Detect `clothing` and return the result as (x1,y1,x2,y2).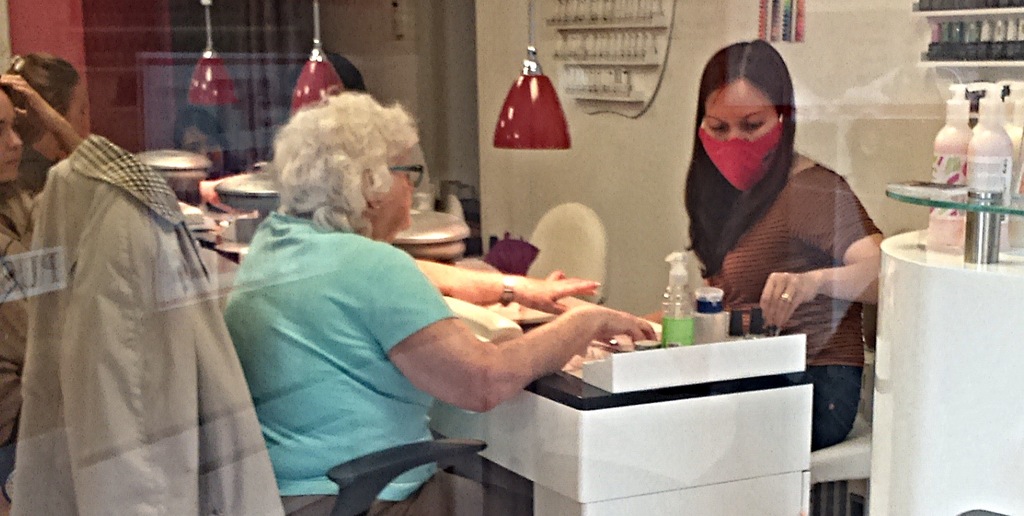
(0,183,56,425).
